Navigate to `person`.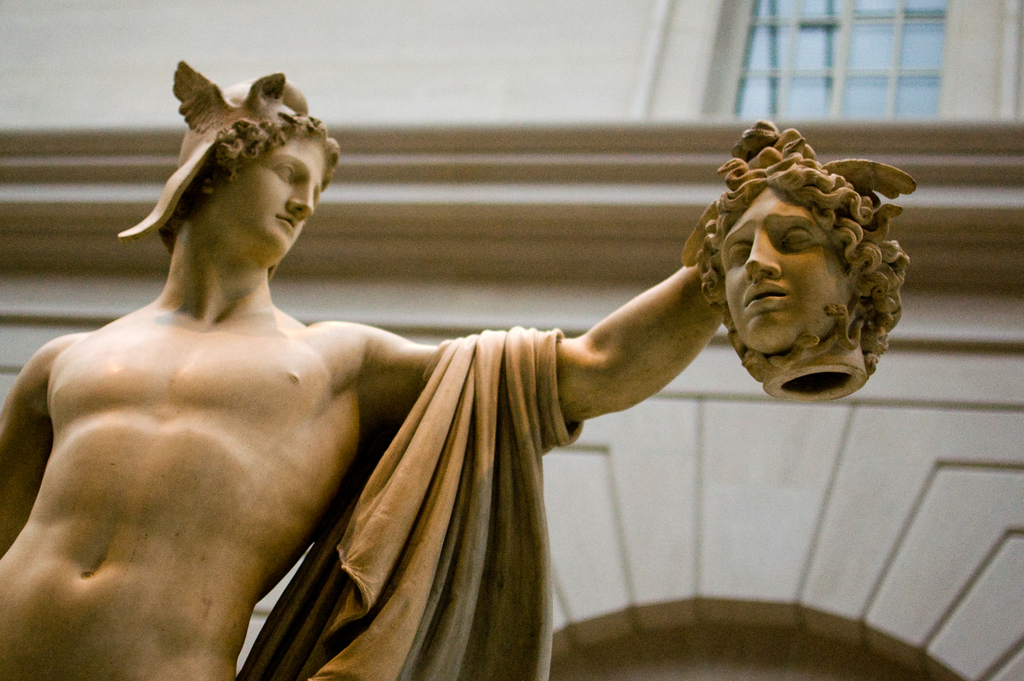
Navigation target: rect(36, 136, 900, 664).
